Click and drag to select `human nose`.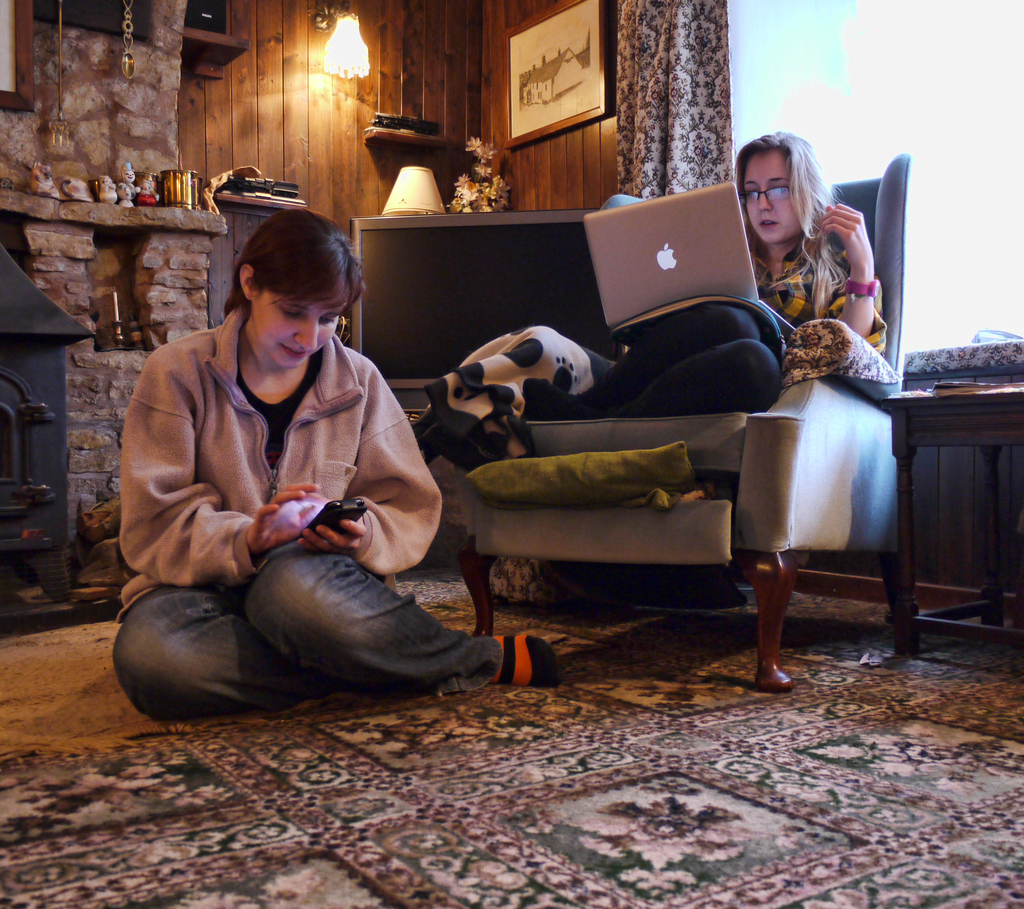
Selection: box=[757, 192, 773, 214].
